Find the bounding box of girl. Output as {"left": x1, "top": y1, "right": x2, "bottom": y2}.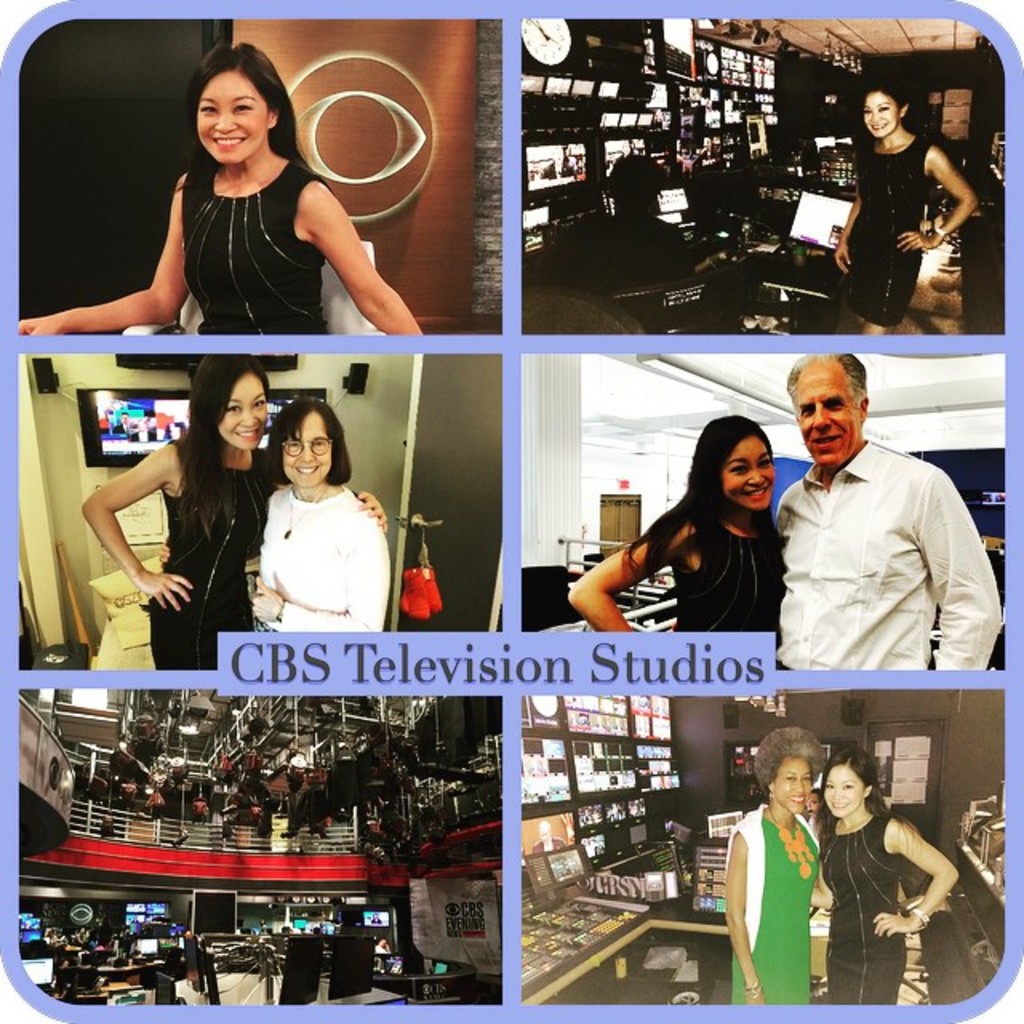
{"left": 570, "top": 424, "right": 782, "bottom": 662}.
